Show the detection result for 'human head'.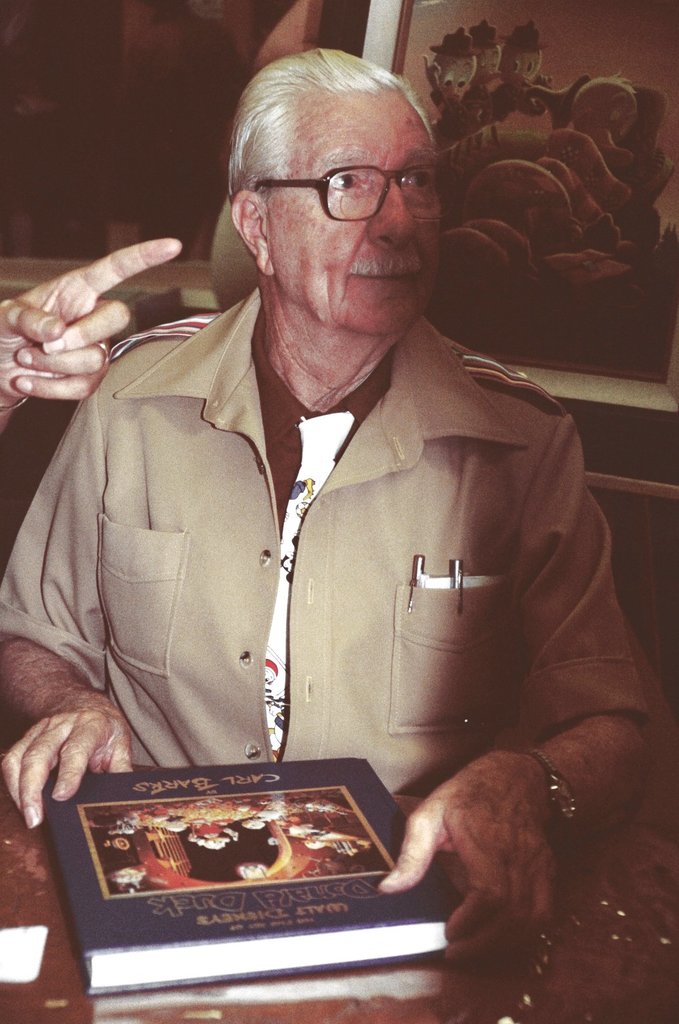
[x1=208, y1=53, x2=473, y2=344].
